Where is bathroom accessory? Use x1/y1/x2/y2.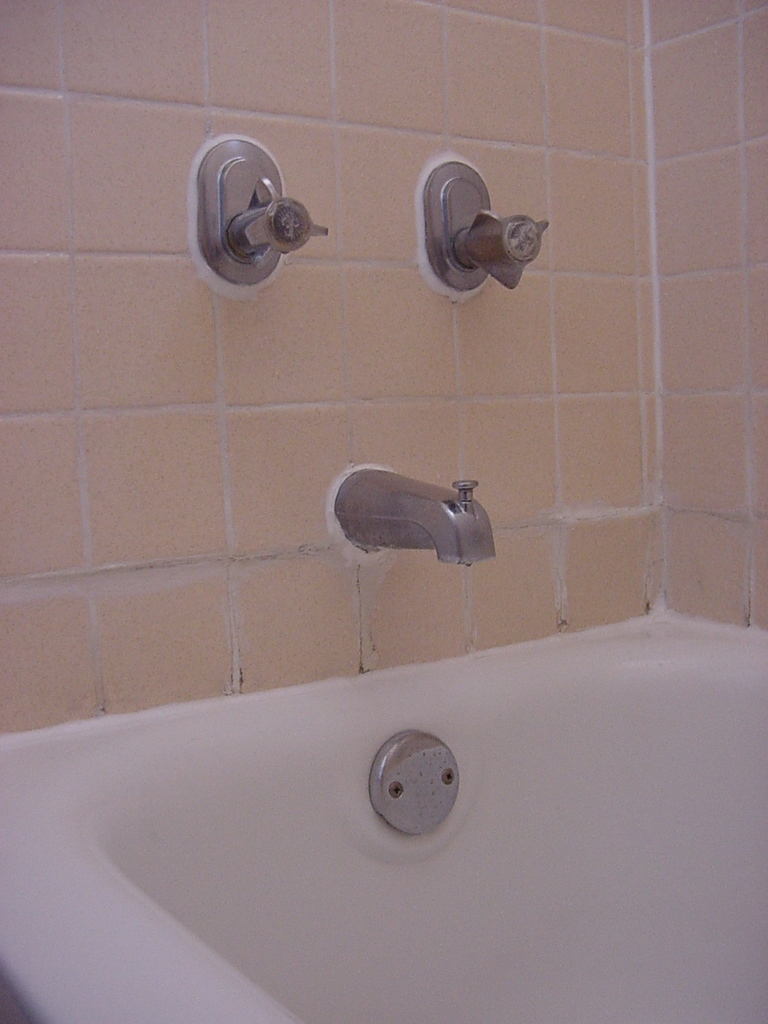
201/140/330/285.
